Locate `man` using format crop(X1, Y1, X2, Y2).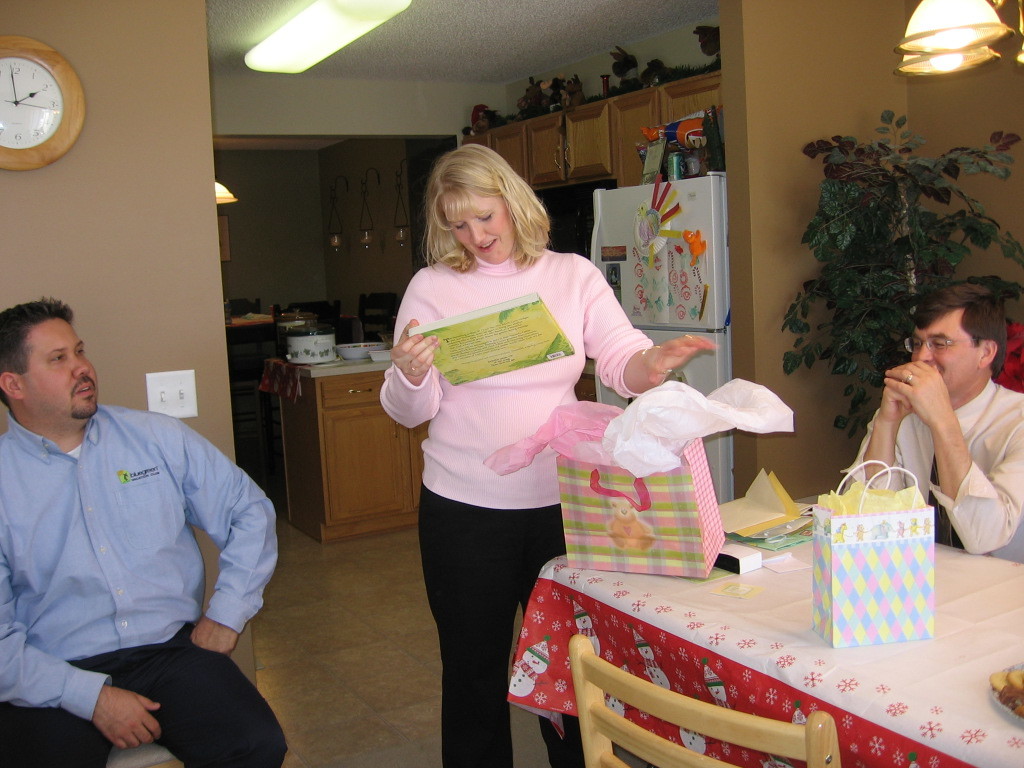
crop(0, 296, 294, 767).
